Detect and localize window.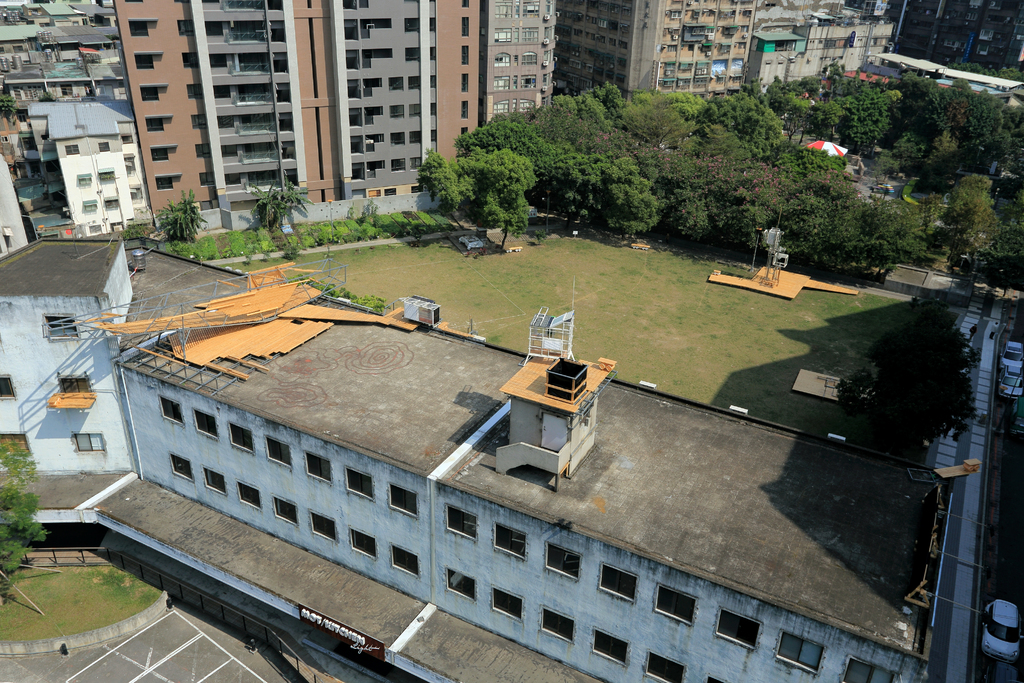
Localized at (310, 509, 339, 544).
